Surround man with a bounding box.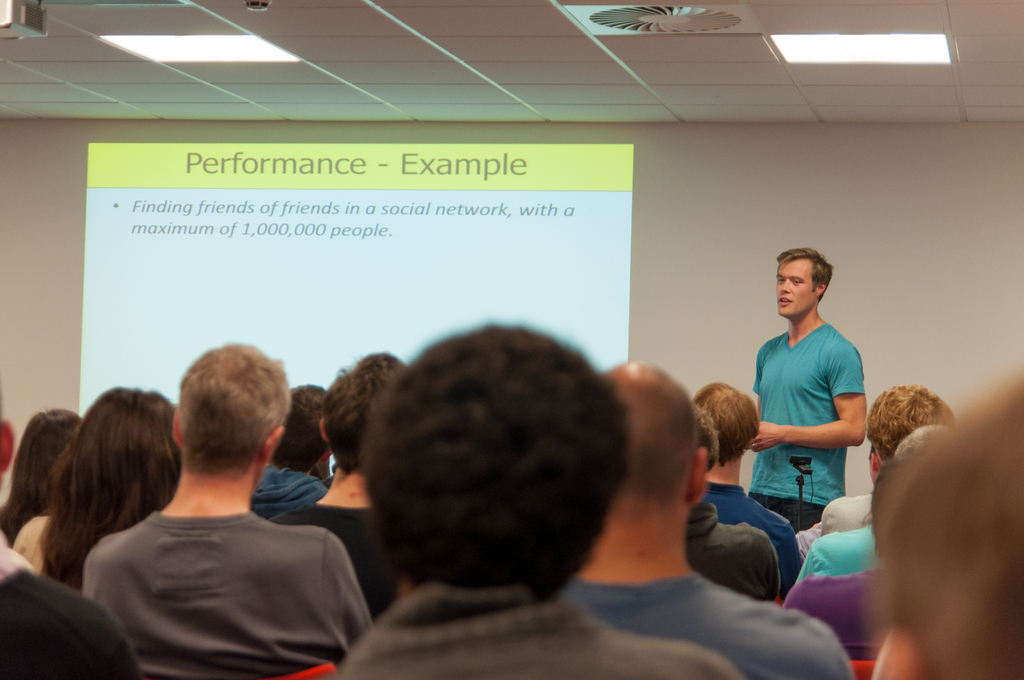
563,359,856,679.
